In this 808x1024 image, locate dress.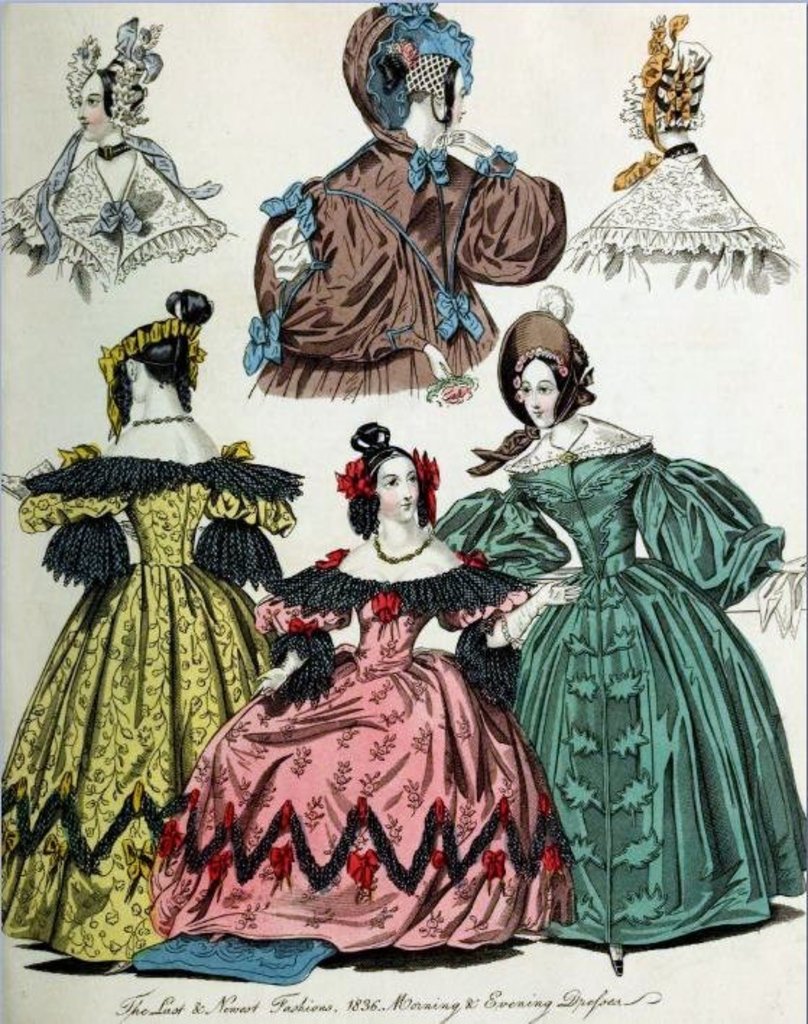
Bounding box: box=[149, 552, 570, 953].
